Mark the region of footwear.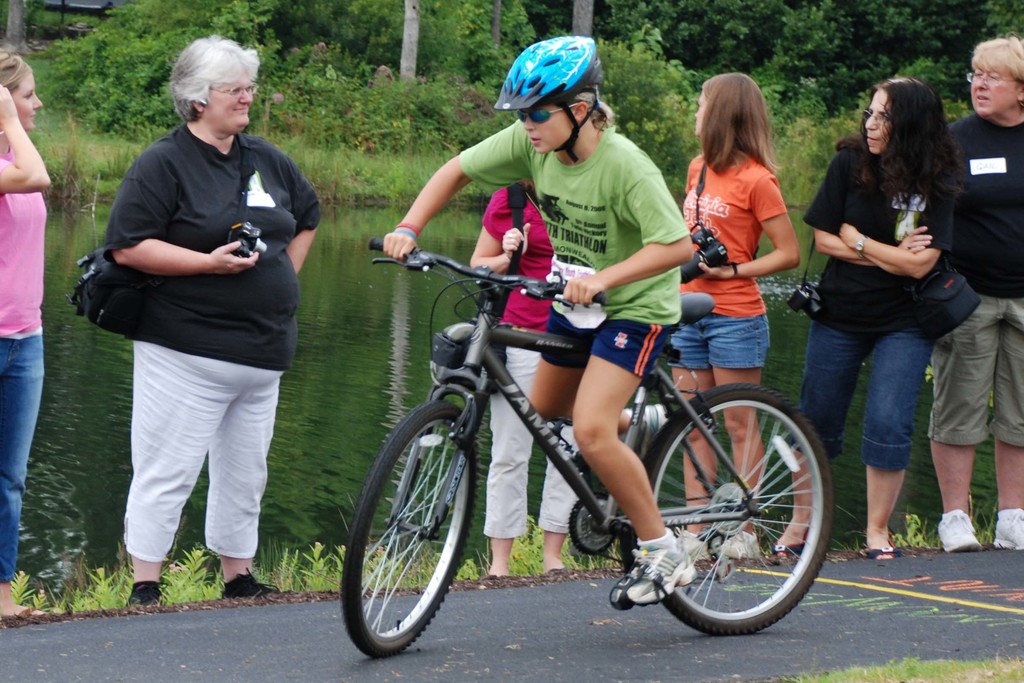
Region: [left=123, top=579, right=169, bottom=605].
